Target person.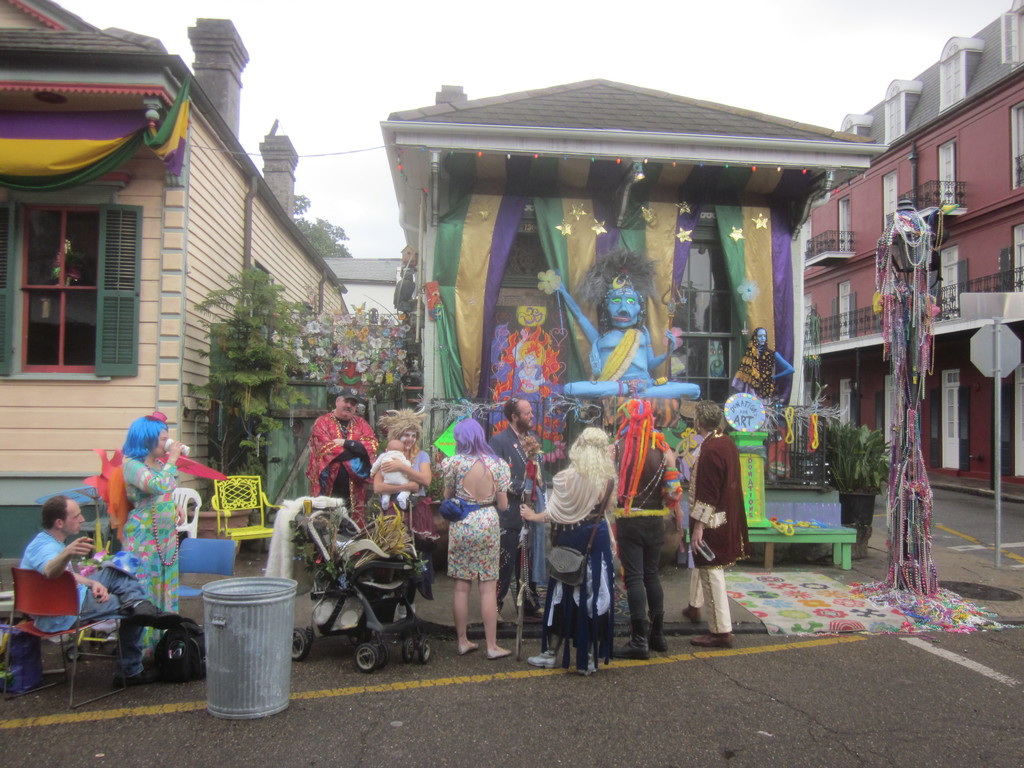
Target region: 294:399:367:536.
